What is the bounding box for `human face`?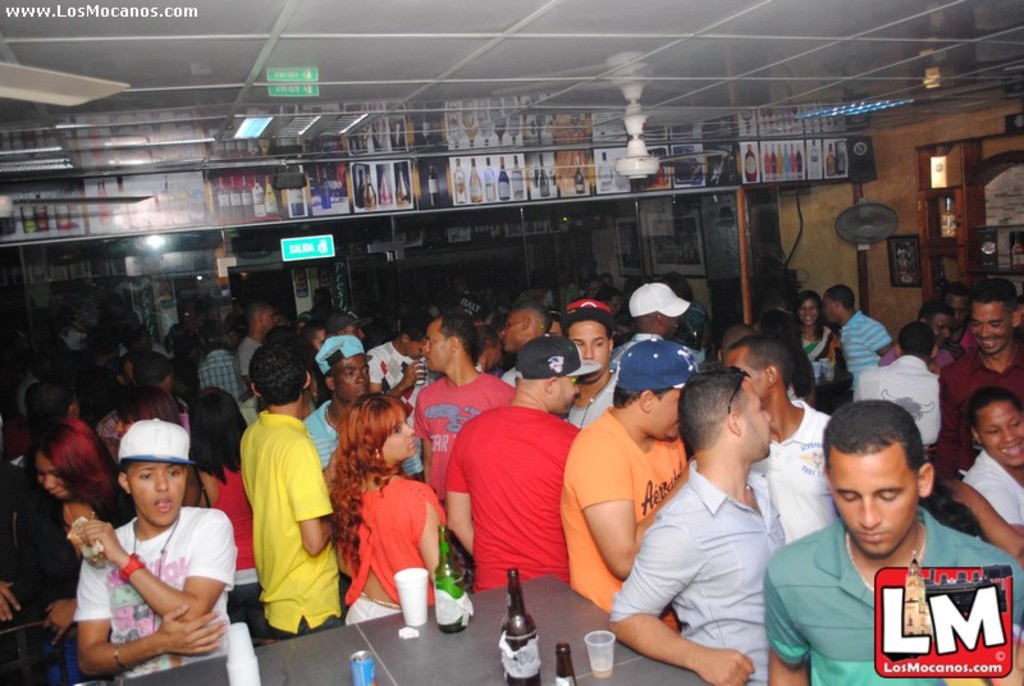
389, 411, 415, 456.
